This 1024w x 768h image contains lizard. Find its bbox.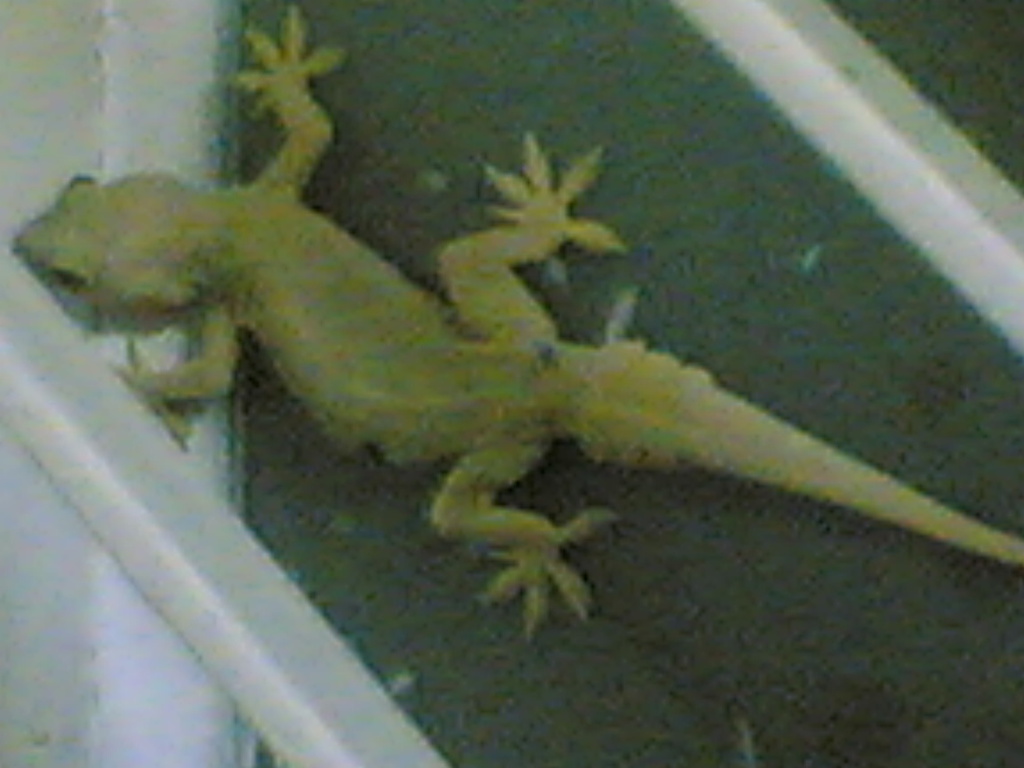
20:52:1015:713.
